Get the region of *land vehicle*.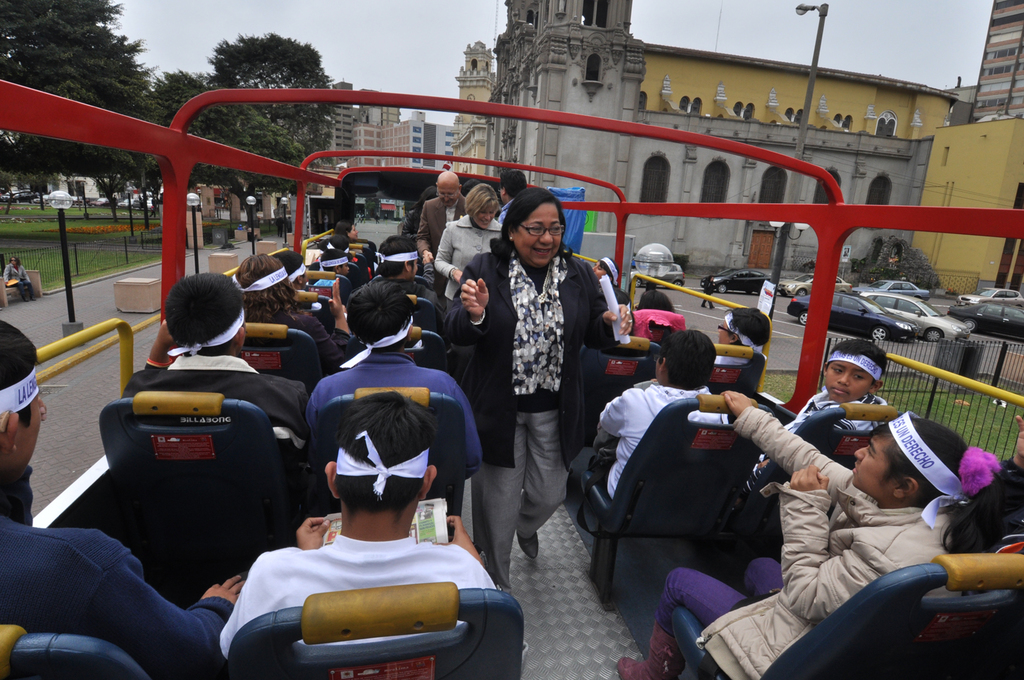
Rect(87, 194, 110, 208).
